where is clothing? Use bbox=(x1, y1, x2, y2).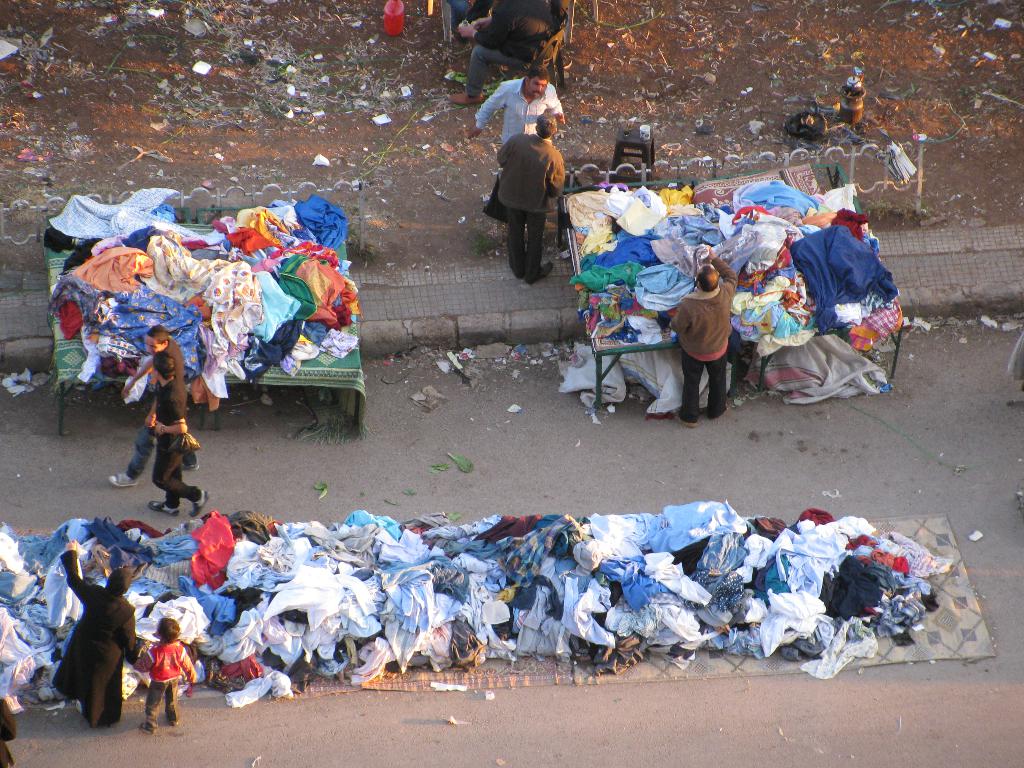
bbox=(468, 79, 565, 143).
